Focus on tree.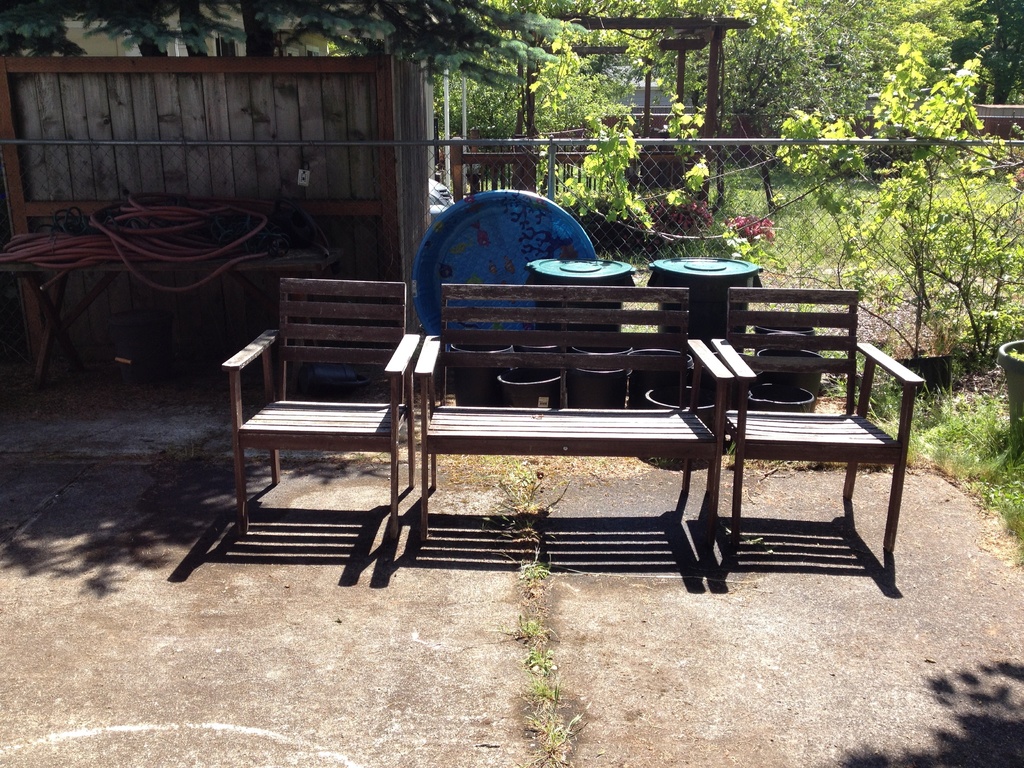
Focused at [left=771, top=0, right=1023, bottom=400].
